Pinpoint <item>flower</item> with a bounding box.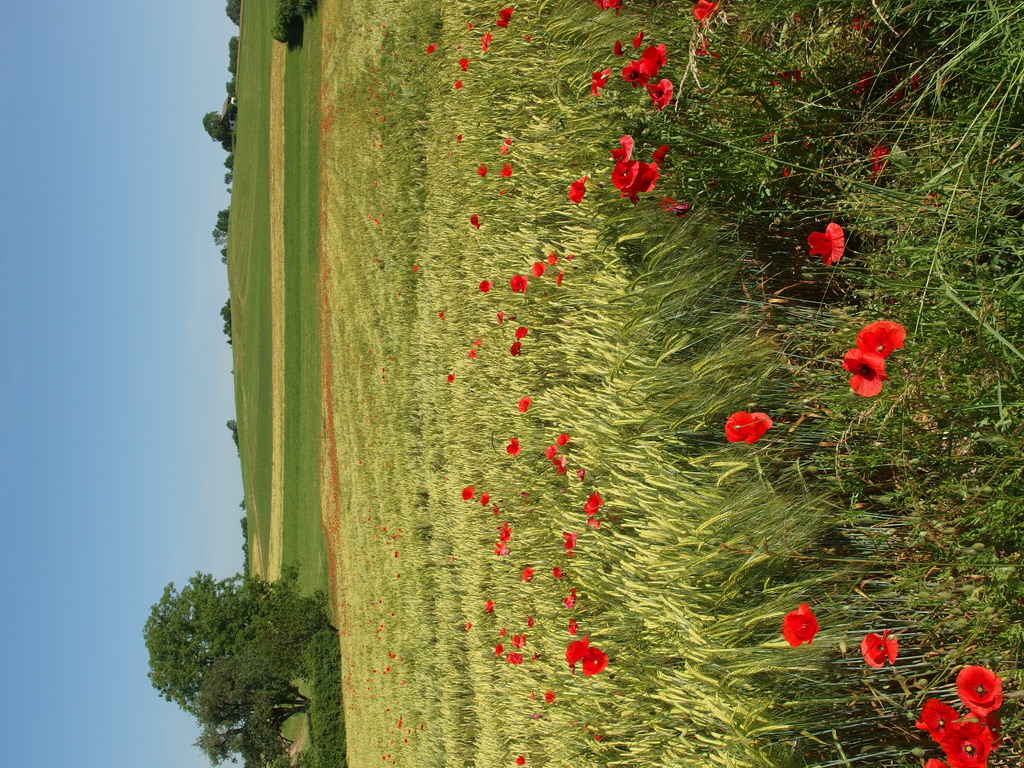
box=[760, 132, 776, 142].
